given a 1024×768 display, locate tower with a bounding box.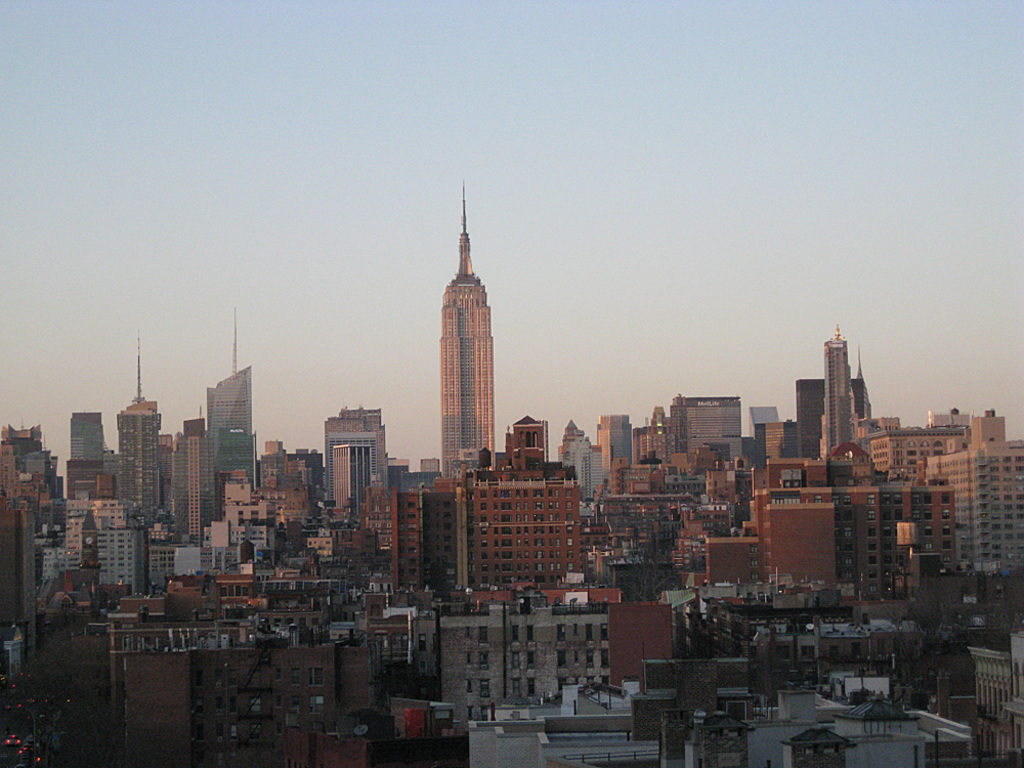
Located: 90:516:140:597.
